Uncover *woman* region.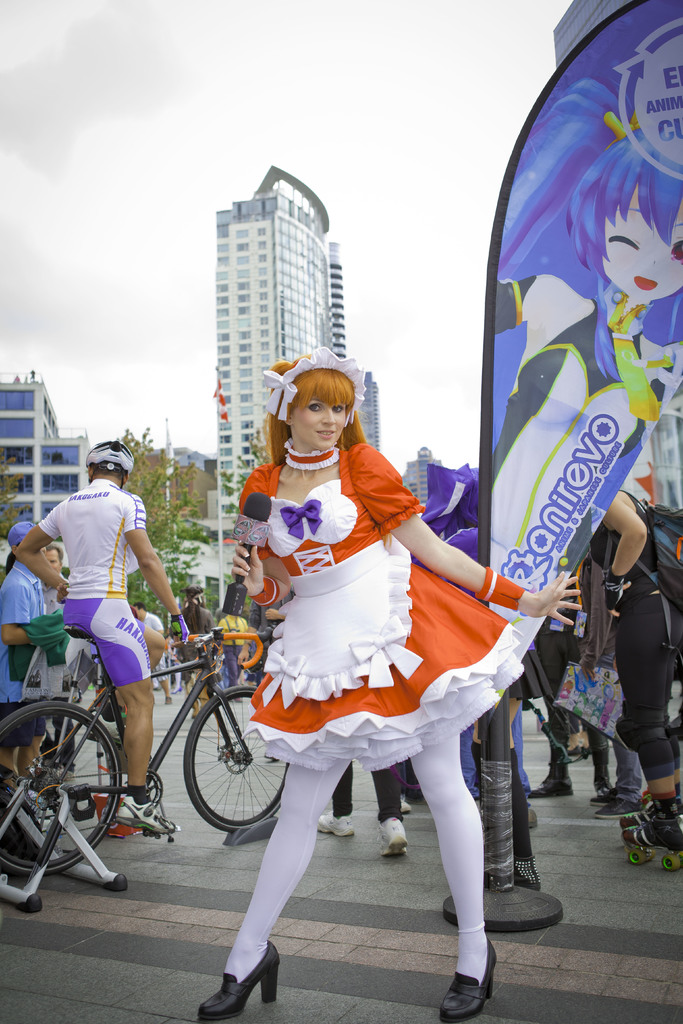
Uncovered: select_region(489, 71, 682, 598).
